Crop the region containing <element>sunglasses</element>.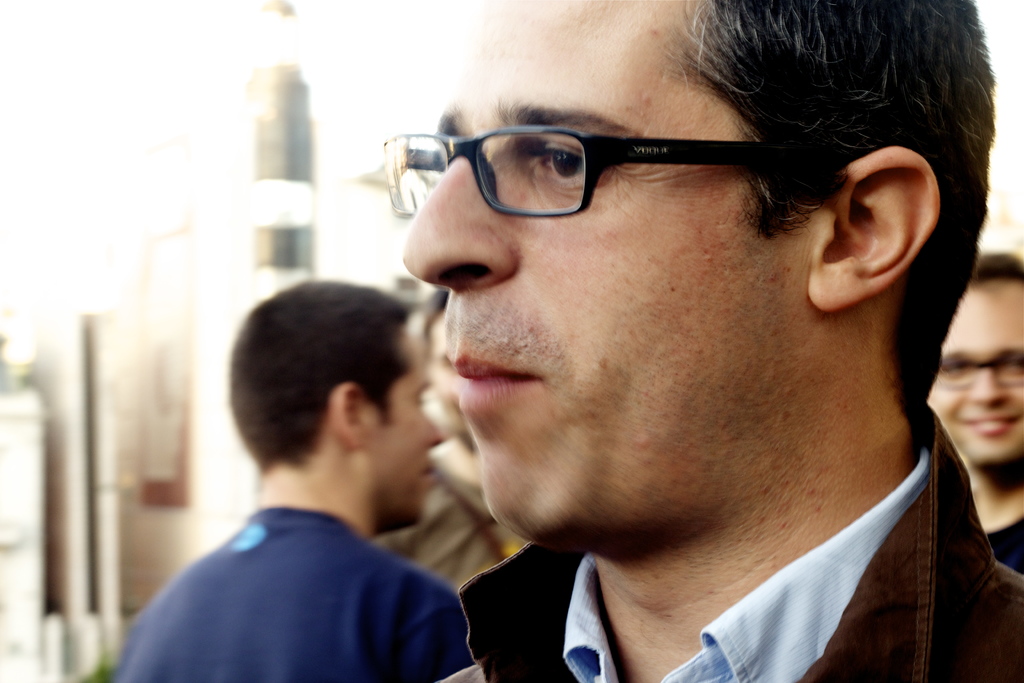
Crop region: locate(936, 358, 1023, 389).
